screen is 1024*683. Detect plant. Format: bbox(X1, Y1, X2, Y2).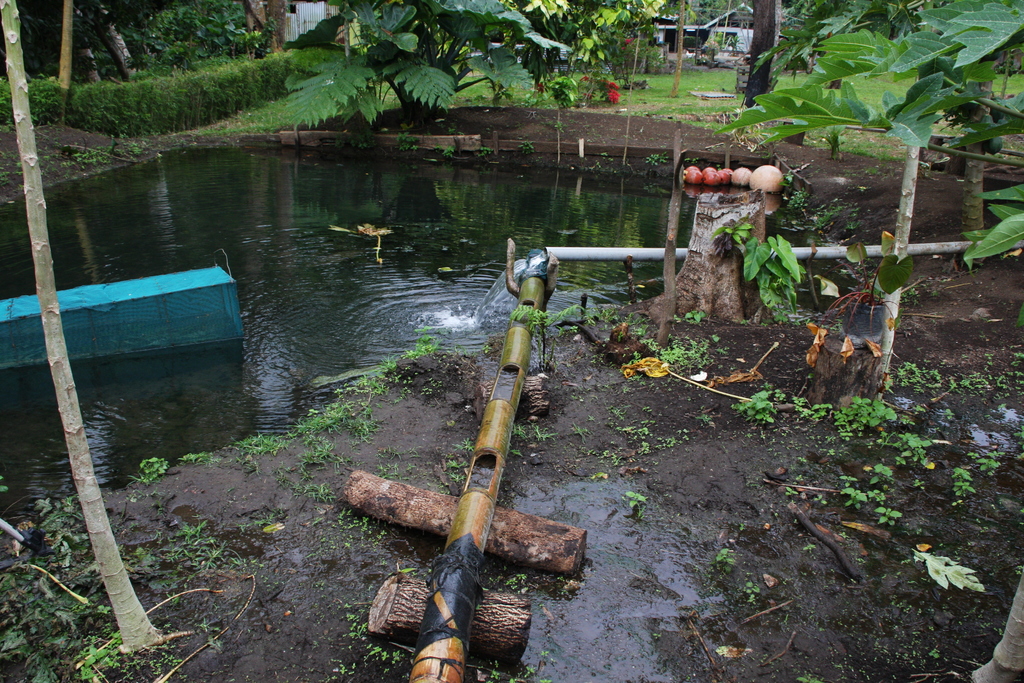
bbox(812, 493, 829, 507).
